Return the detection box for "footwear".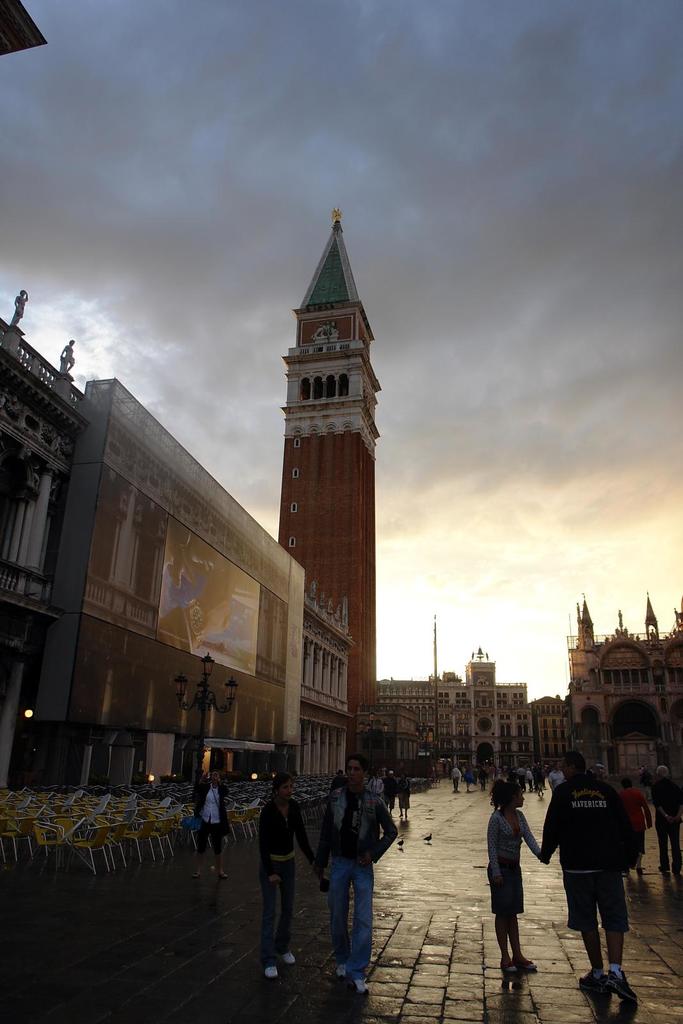
[x1=579, y1=974, x2=609, y2=1000].
